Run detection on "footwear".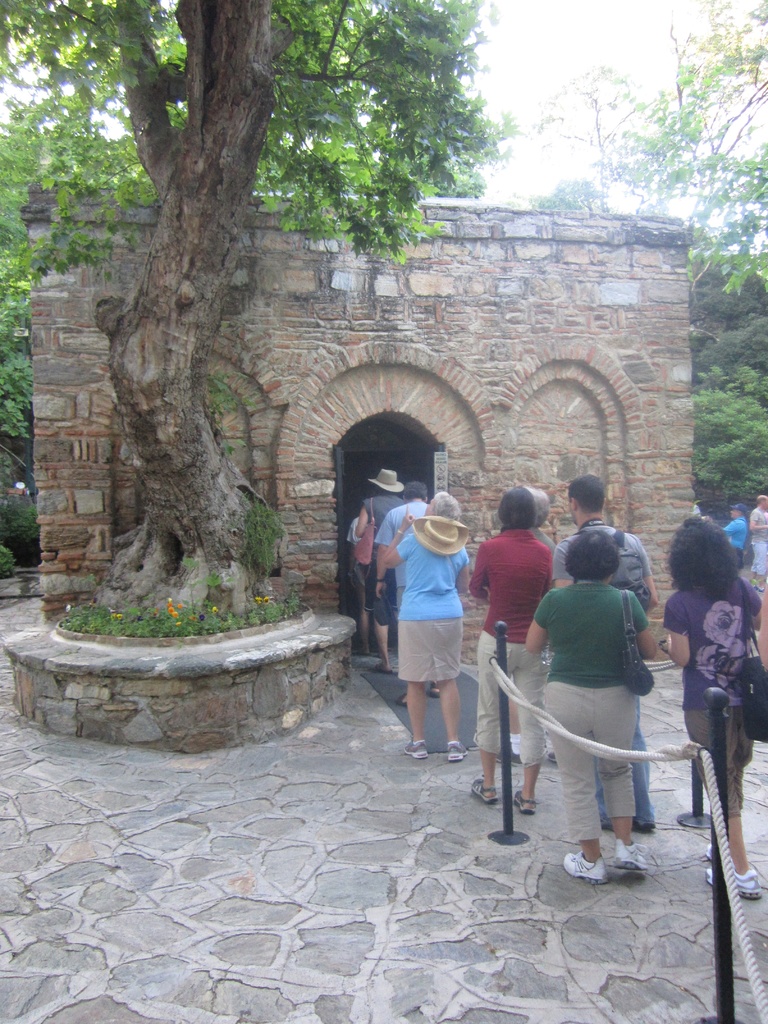
Result: [x1=396, y1=694, x2=407, y2=701].
